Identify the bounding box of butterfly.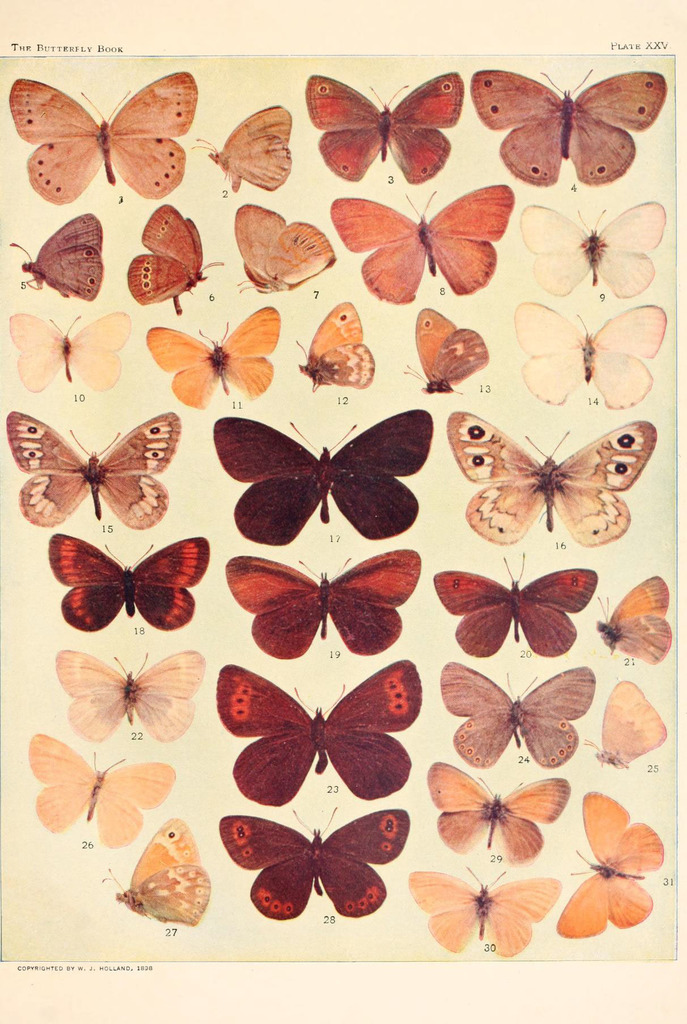
{"x1": 3, "y1": 211, "x2": 111, "y2": 312}.
